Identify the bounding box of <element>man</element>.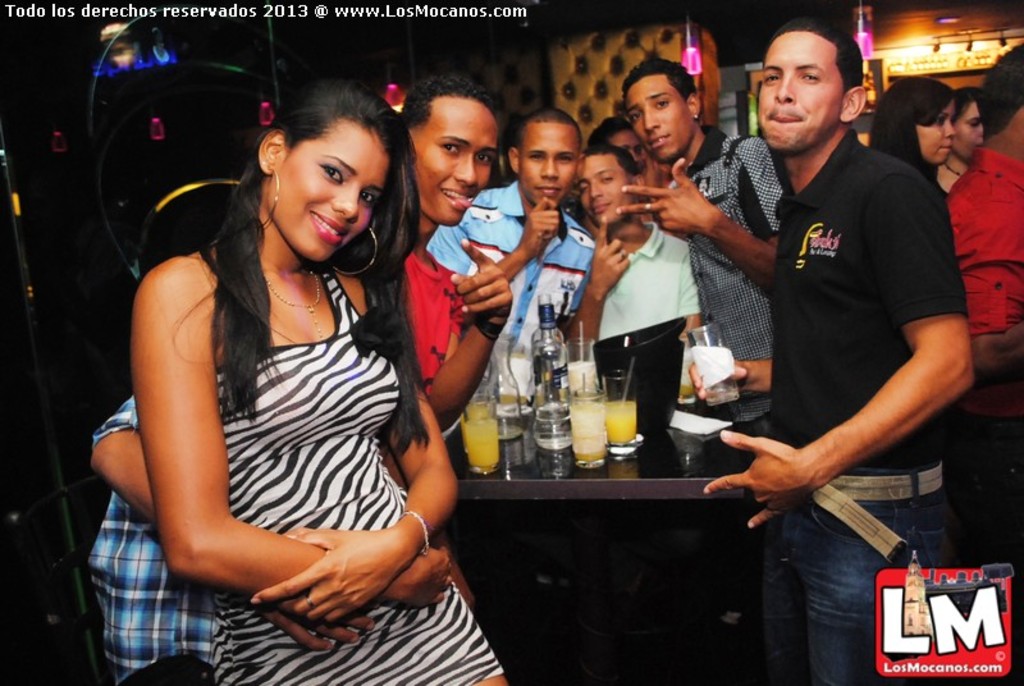
Rect(616, 54, 785, 627).
